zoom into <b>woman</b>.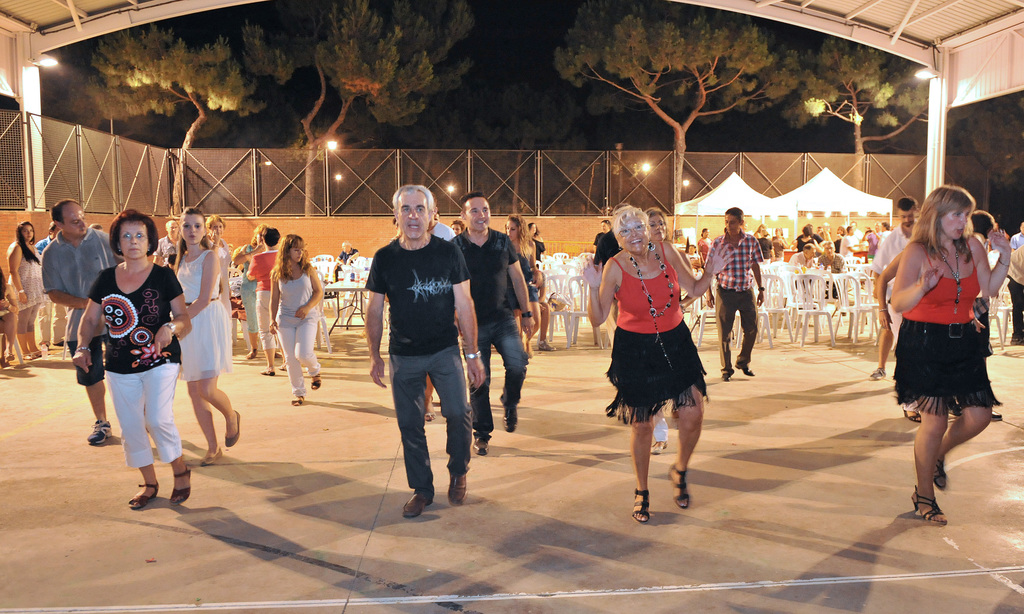
Zoom target: 7,219,49,364.
